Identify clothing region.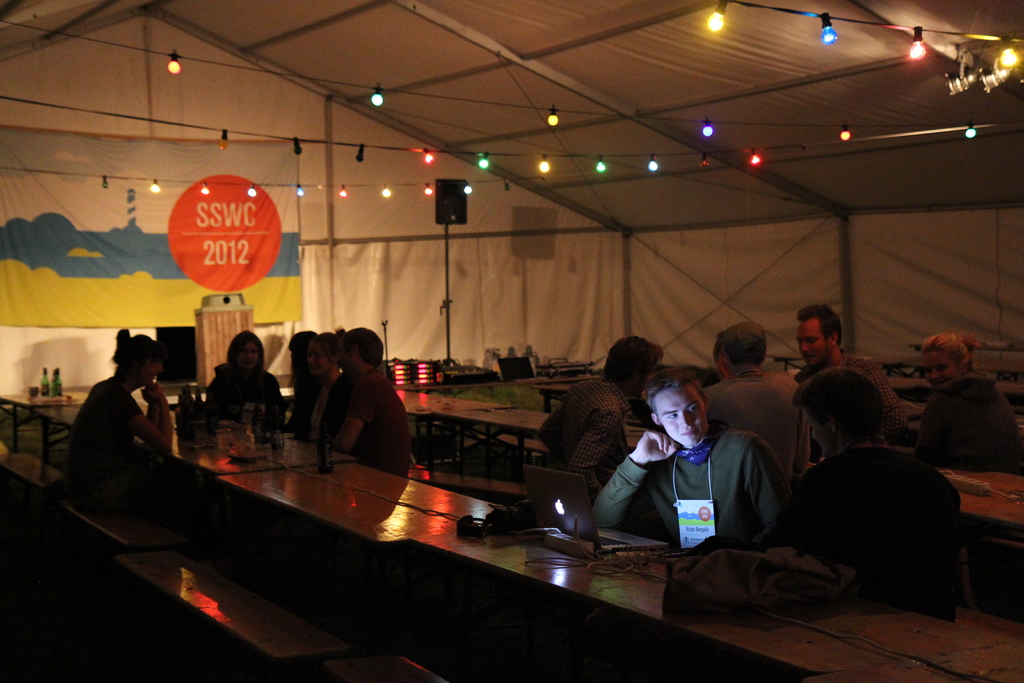
Region: Rect(918, 375, 1023, 470).
